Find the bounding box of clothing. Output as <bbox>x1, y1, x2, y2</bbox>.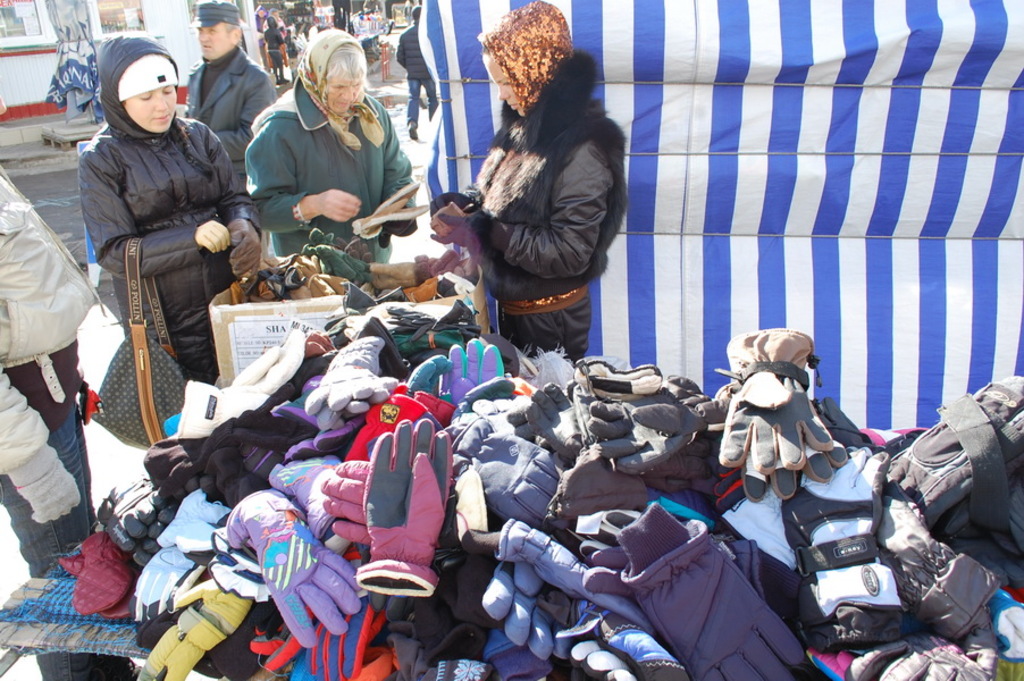
<bbox>237, 75, 419, 260</bbox>.
